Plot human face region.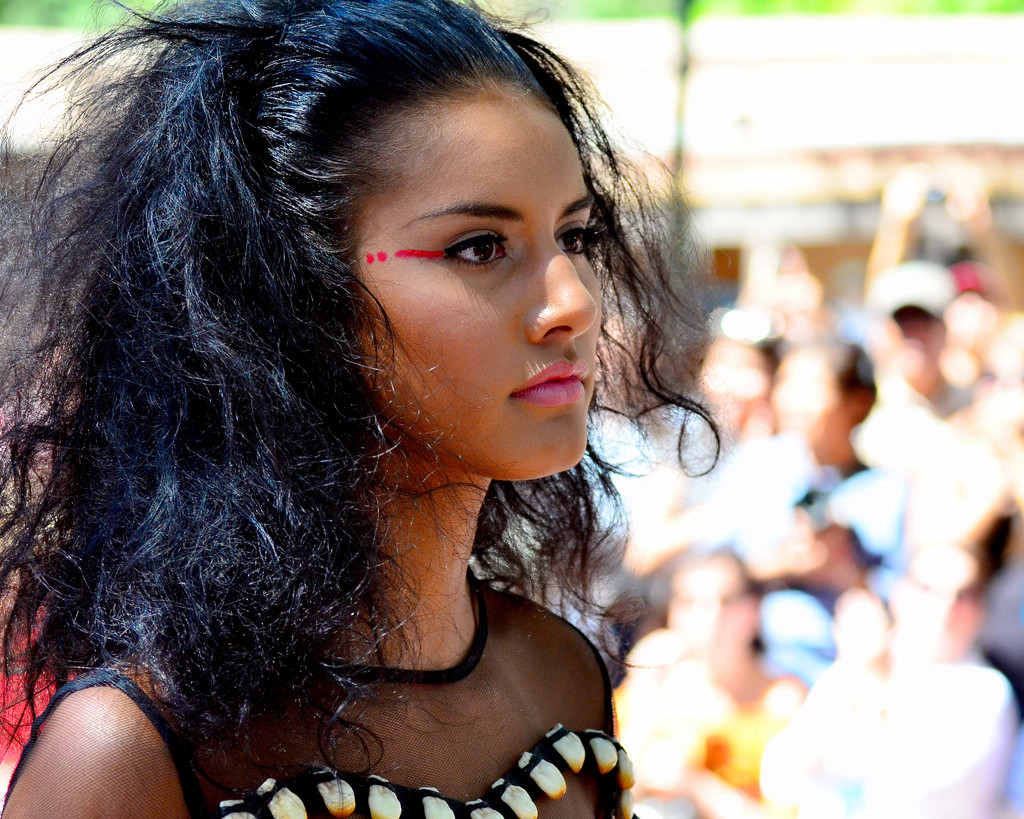
Plotted at bbox(682, 557, 752, 646).
